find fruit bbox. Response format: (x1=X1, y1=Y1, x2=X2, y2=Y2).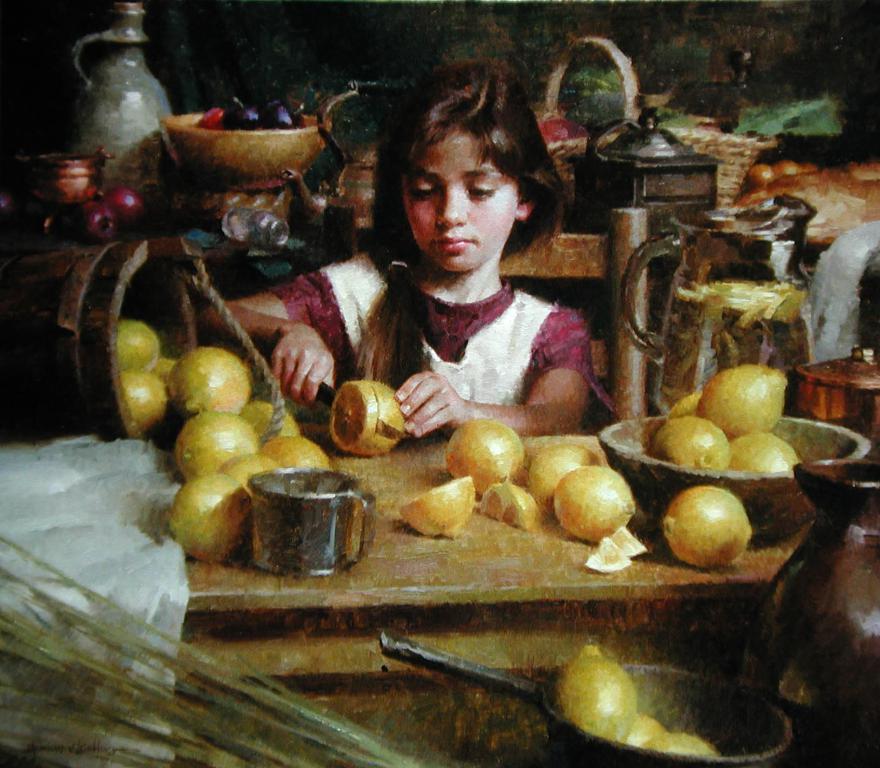
(x1=642, y1=733, x2=718, y2=758).
